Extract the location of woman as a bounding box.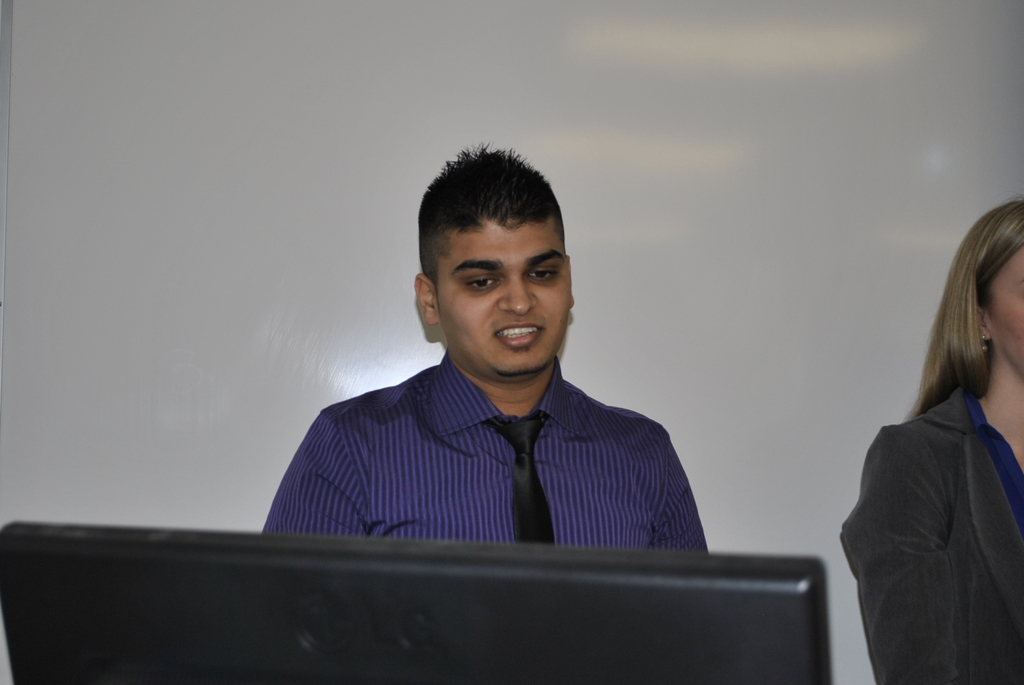
select_region(844, 184, 1023, 684).
